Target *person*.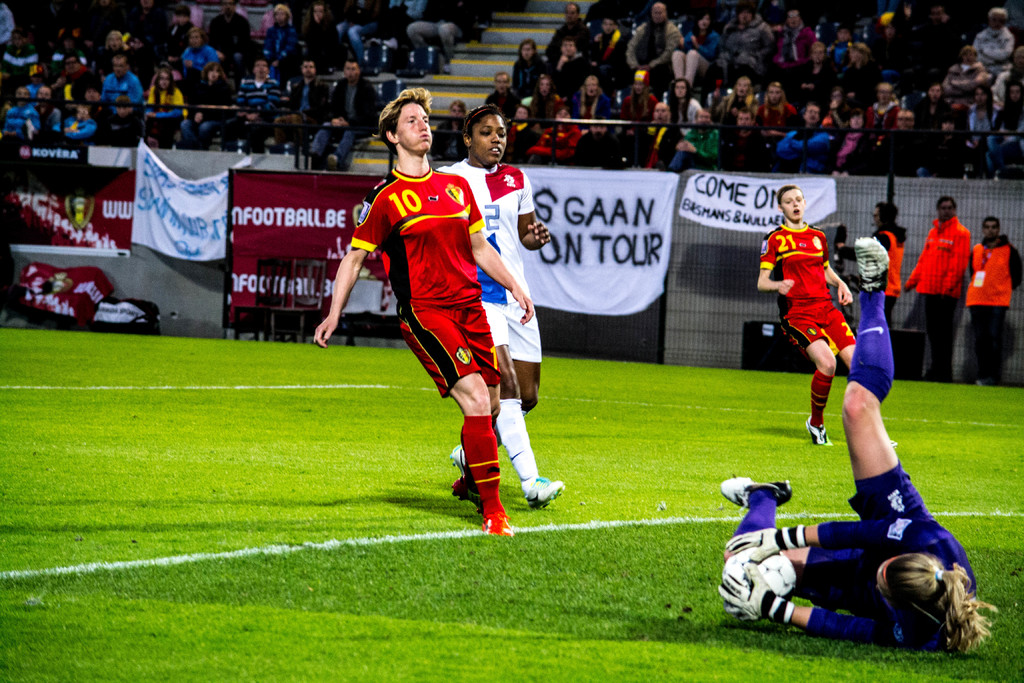
Target region: 143 69 186 132.
